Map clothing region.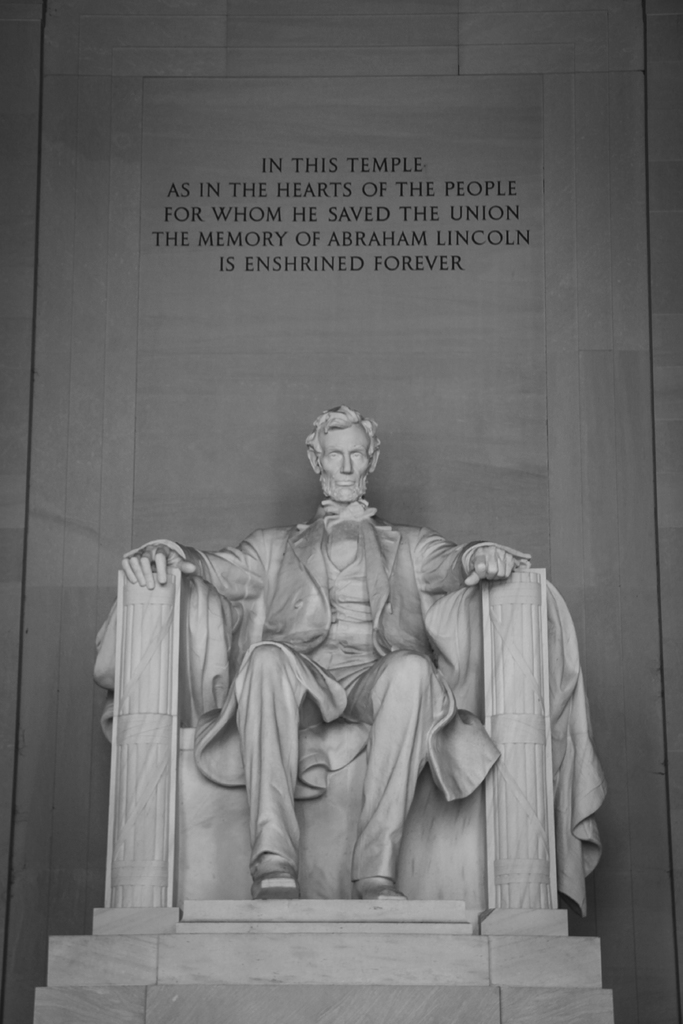
Mapped to 113/492/578/916.
